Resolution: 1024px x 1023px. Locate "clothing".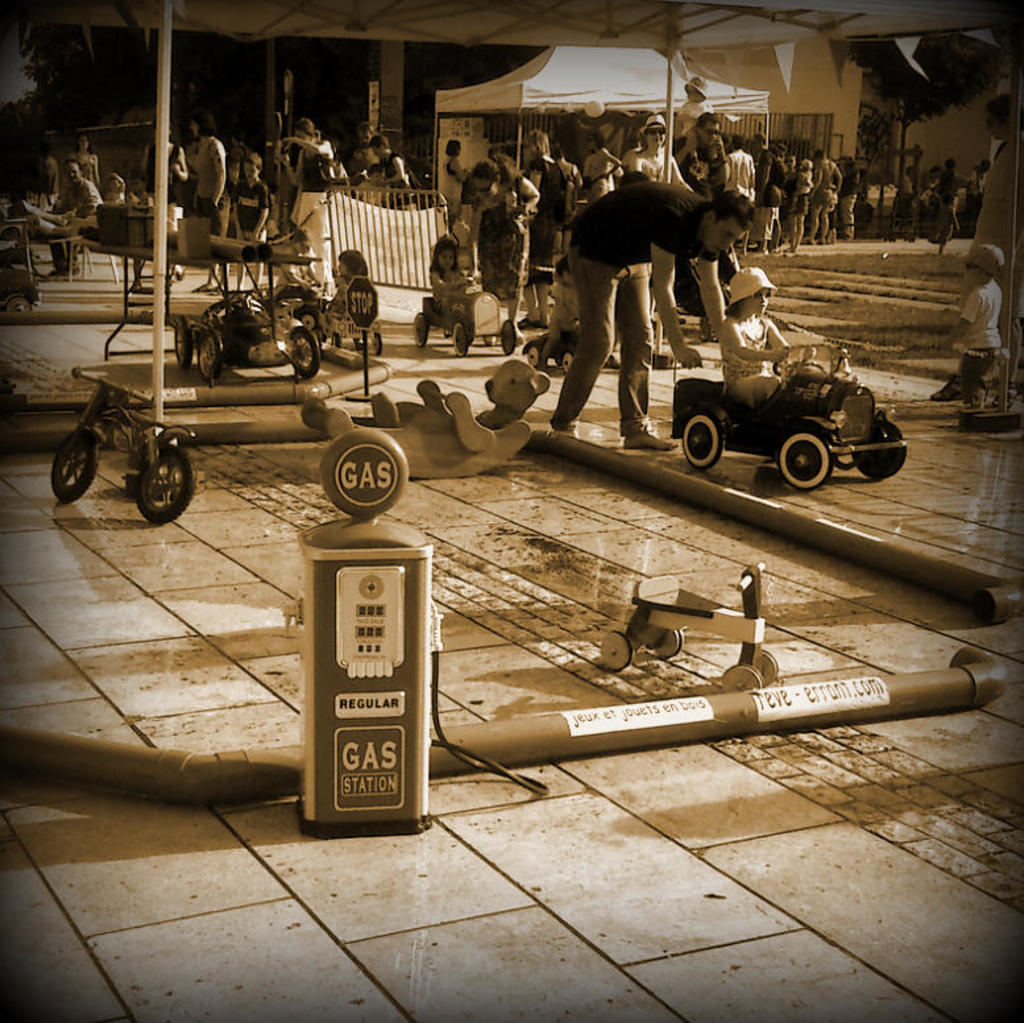
(583,150,618,210).
